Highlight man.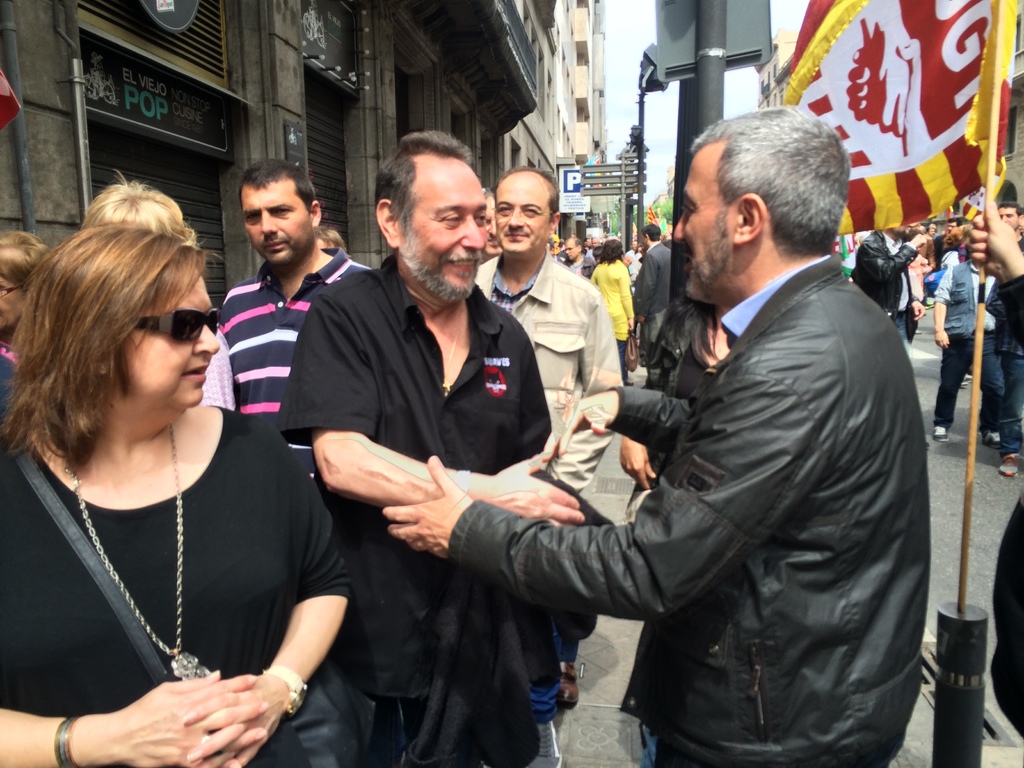
Highlighted region: select_region(276, 127, 588, 767).
